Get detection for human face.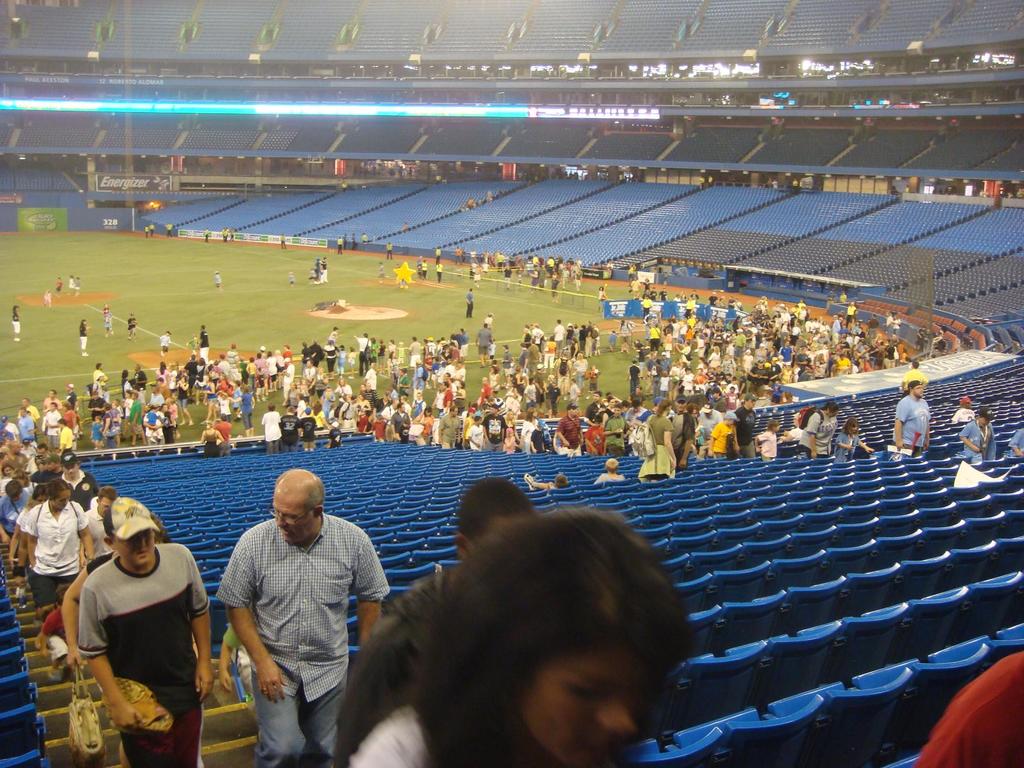
Detection: (729,420,733,423).
